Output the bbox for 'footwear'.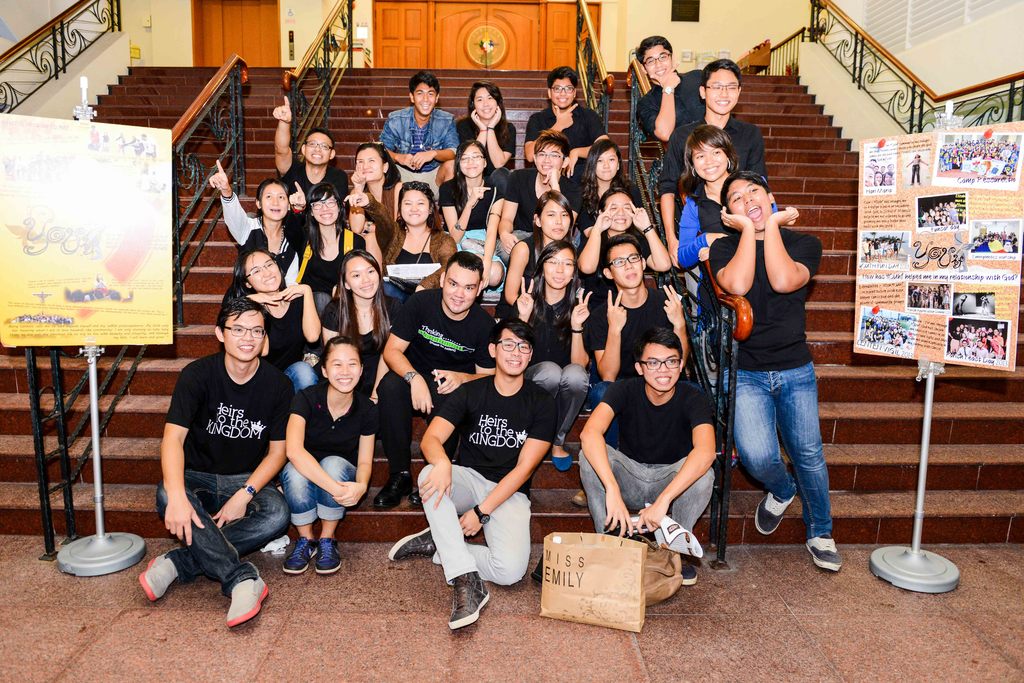
280, 535, 316, 570.
